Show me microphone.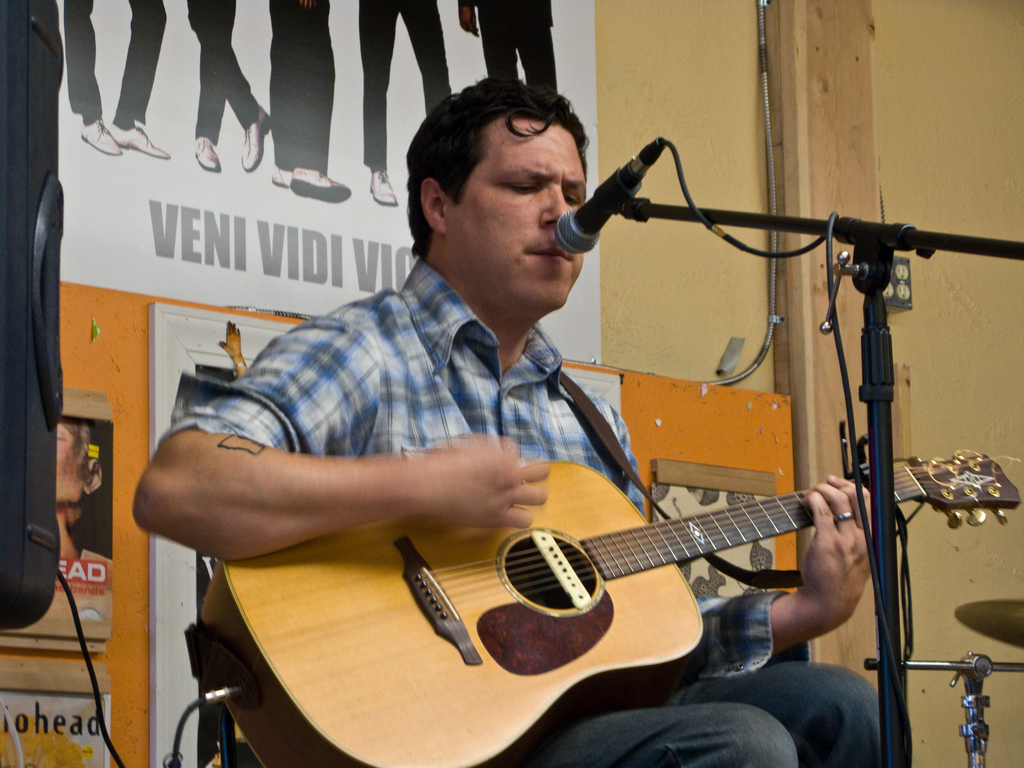
microphone is here: <bbox>552, 134, 676, 255</bbox>.
